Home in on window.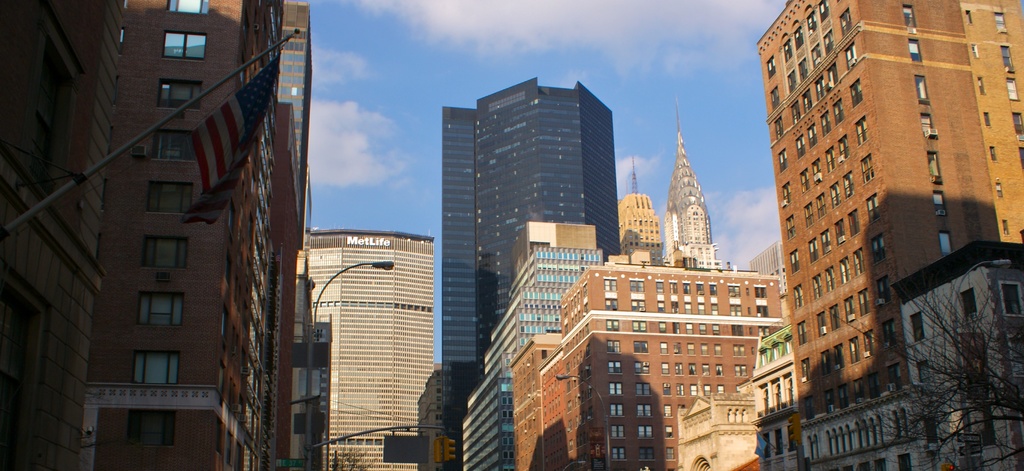
Homed in at [964, 289, 979, 317].
